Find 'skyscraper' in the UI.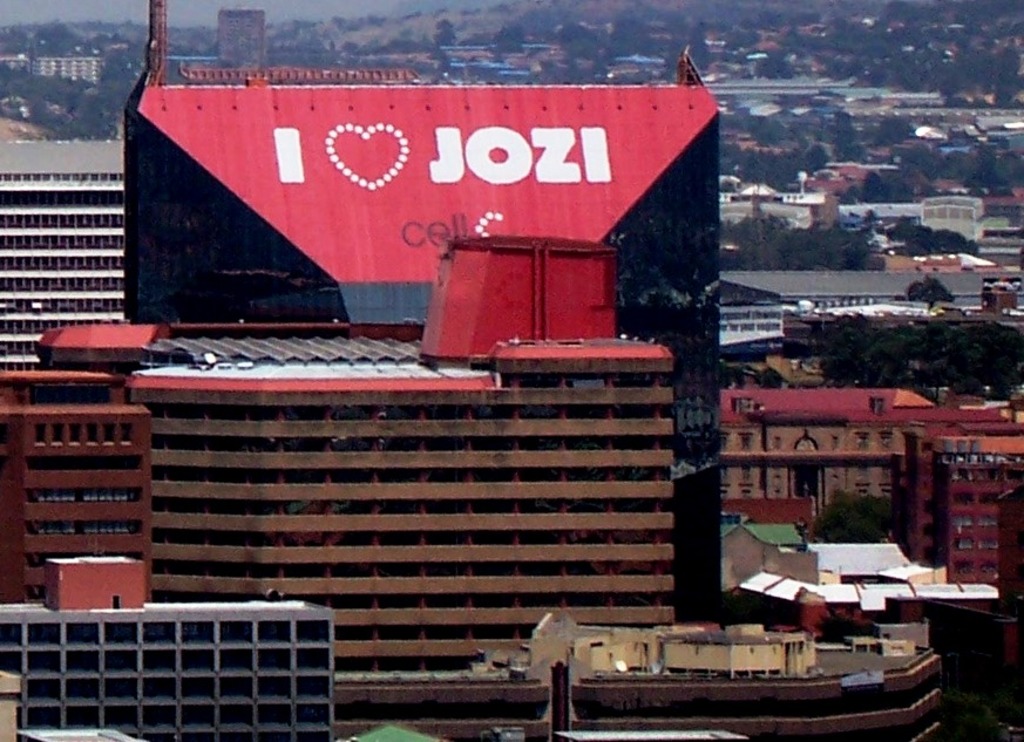
UI element at locate(50, 147, 746, 700).
